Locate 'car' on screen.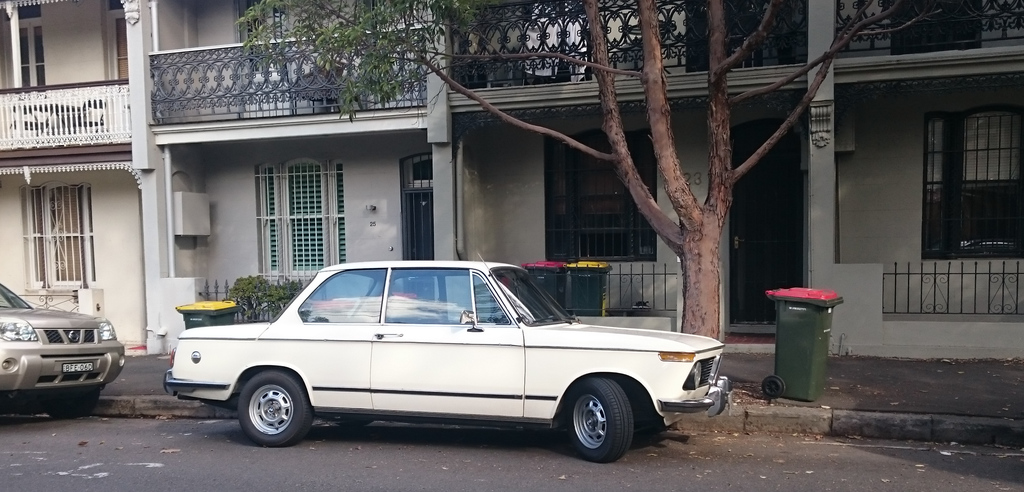
On screen at box=[163, 253, 735, 463].
